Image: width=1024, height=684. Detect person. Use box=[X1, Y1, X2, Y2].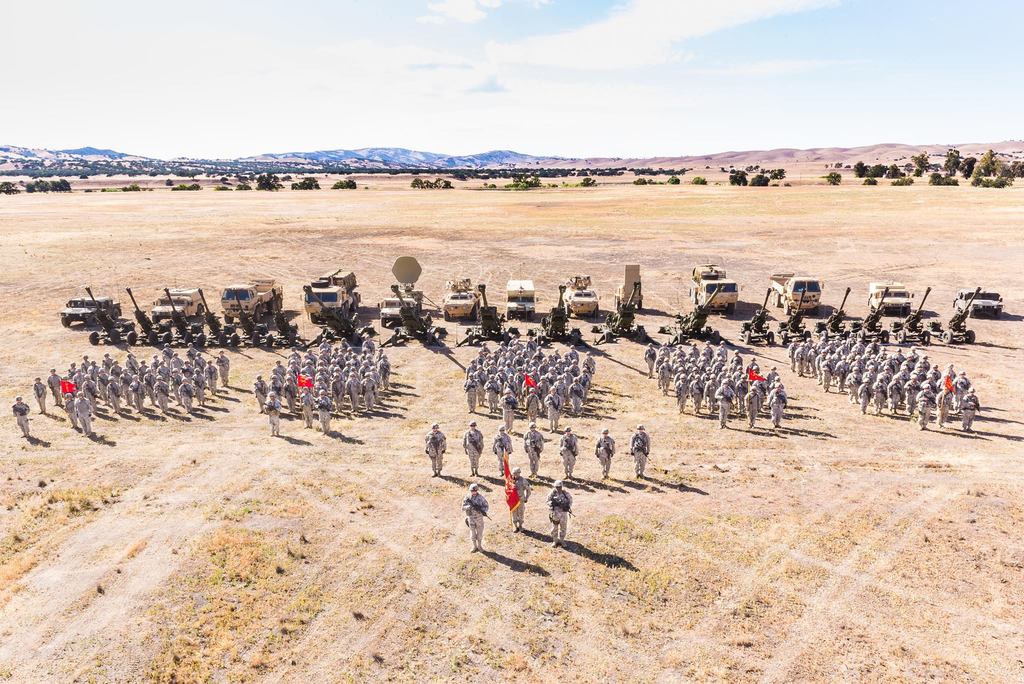
box=[595, 426, 613, 478].
